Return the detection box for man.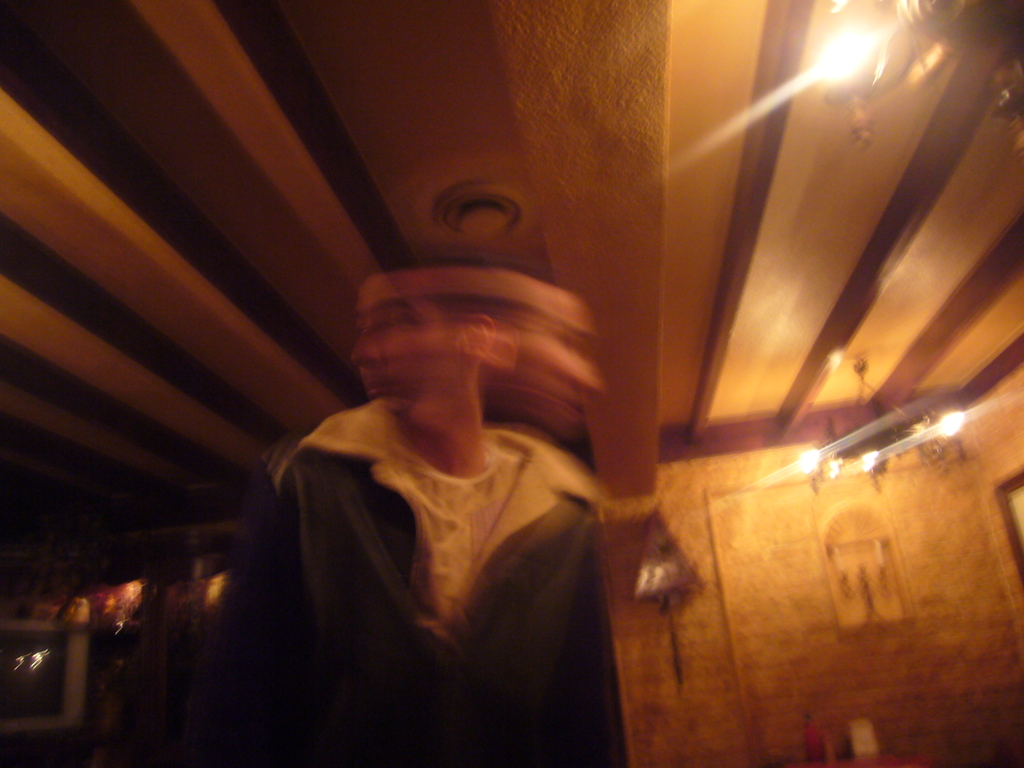
region(172, 200, 662, 753).
